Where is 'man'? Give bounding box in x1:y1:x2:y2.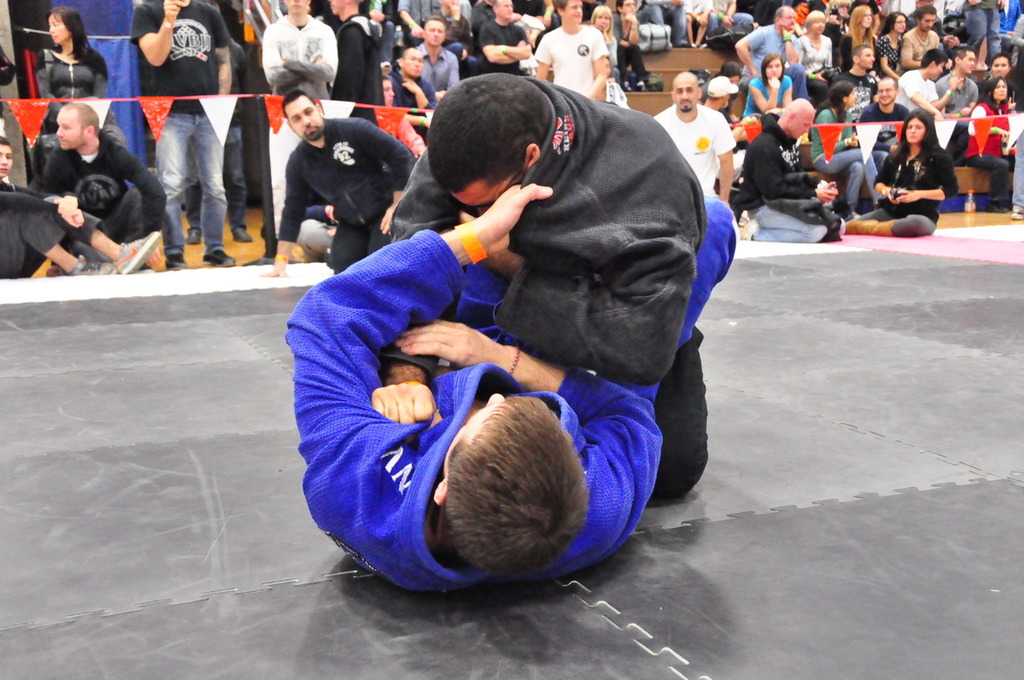
156:0:253:245.
